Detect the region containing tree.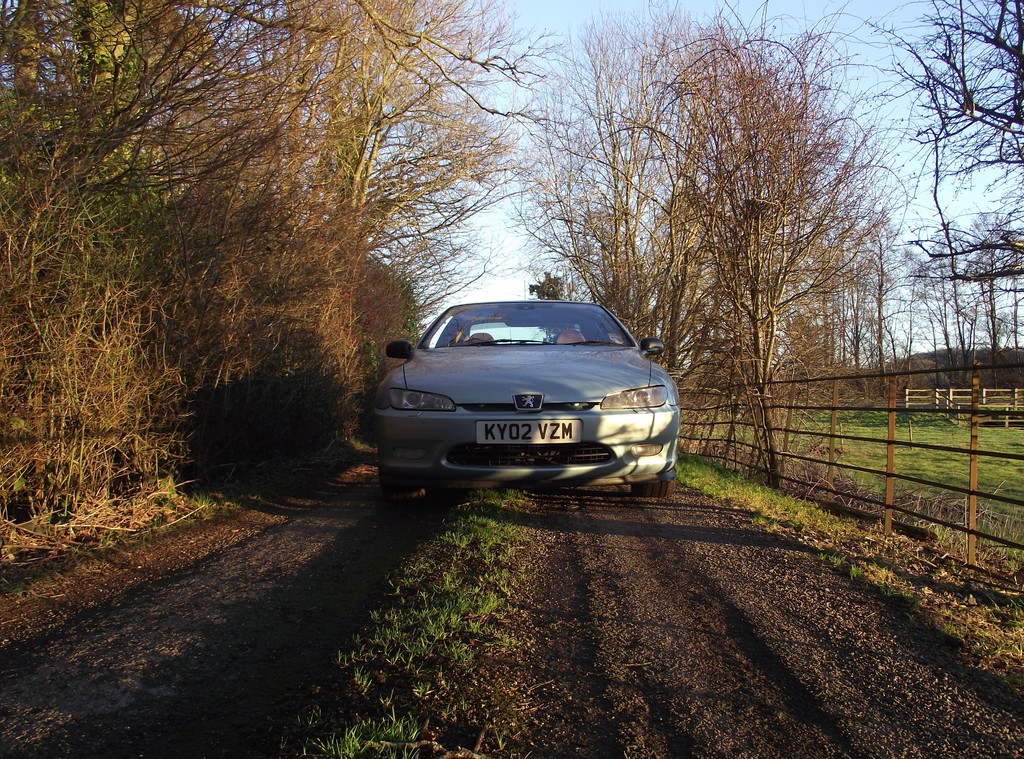
(left=672, top=15, right=900, bottom=437).
